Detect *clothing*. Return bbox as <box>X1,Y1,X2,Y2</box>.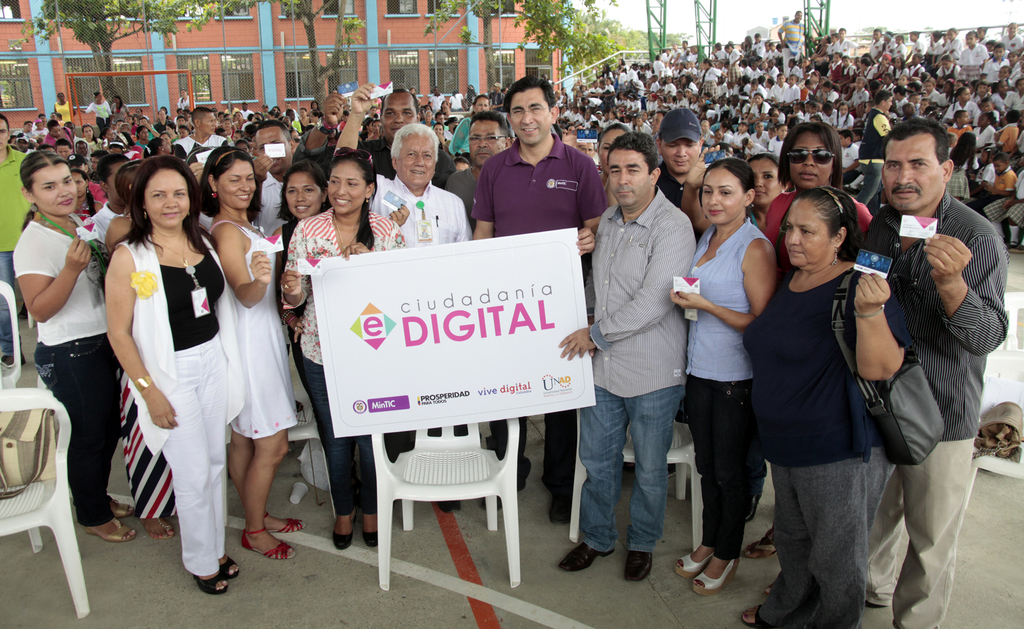
<box>988,171,1018,194</box>.
